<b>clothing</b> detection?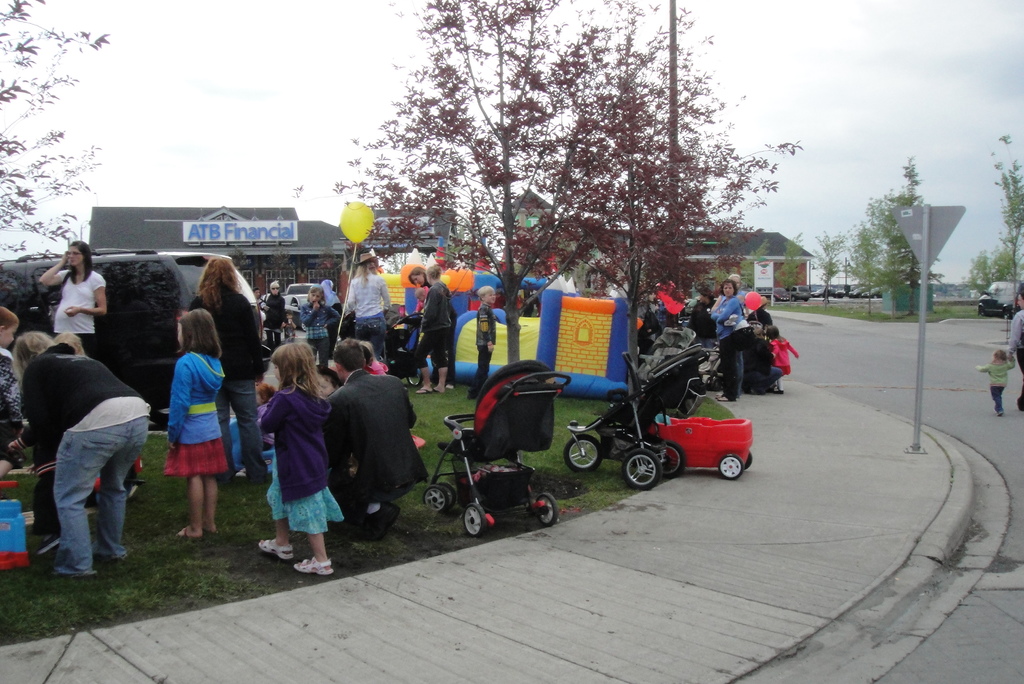
[342,248,392,361]
